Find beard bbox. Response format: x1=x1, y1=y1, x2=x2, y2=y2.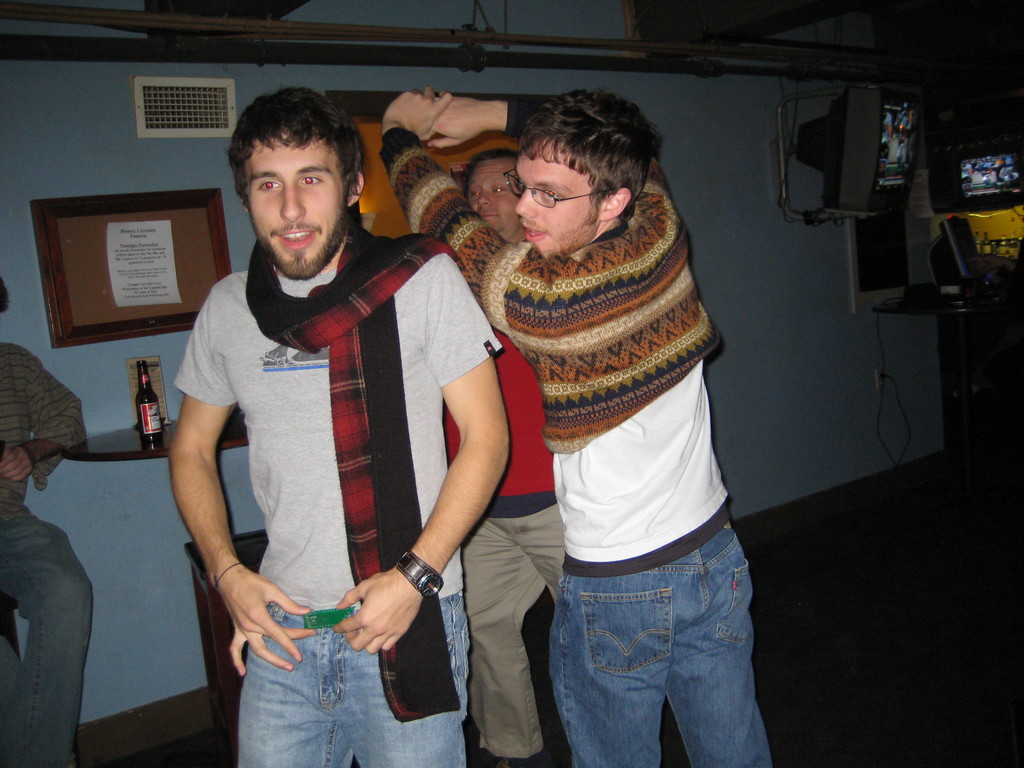
x1=532, y1=203, x2=596, y2=252.
